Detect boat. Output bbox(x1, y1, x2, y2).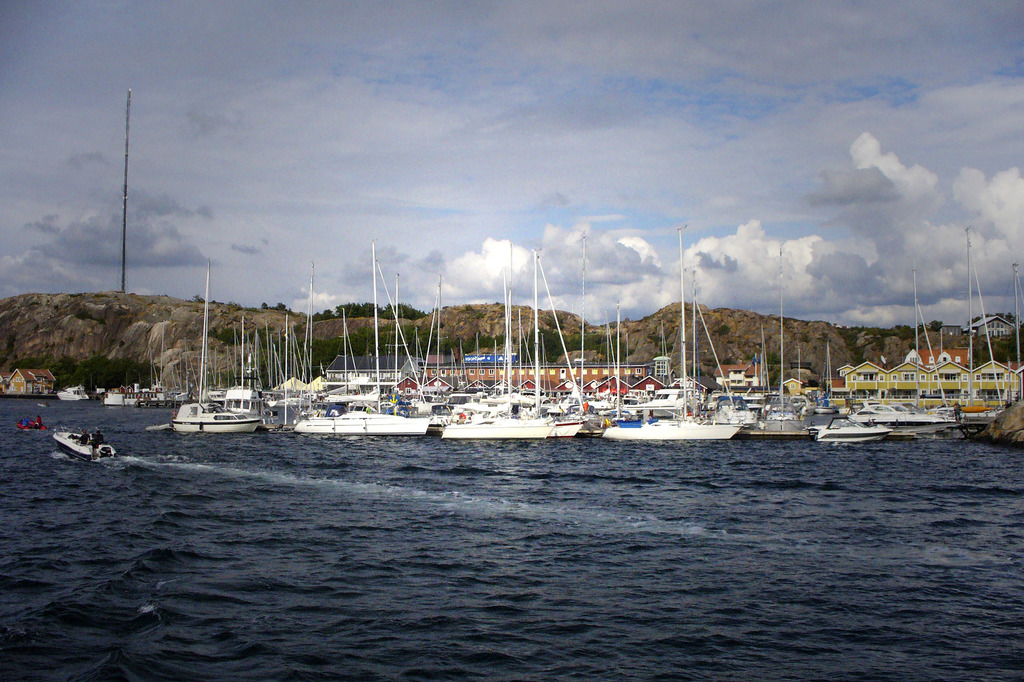
bbox(15, 415, 47, 436).
